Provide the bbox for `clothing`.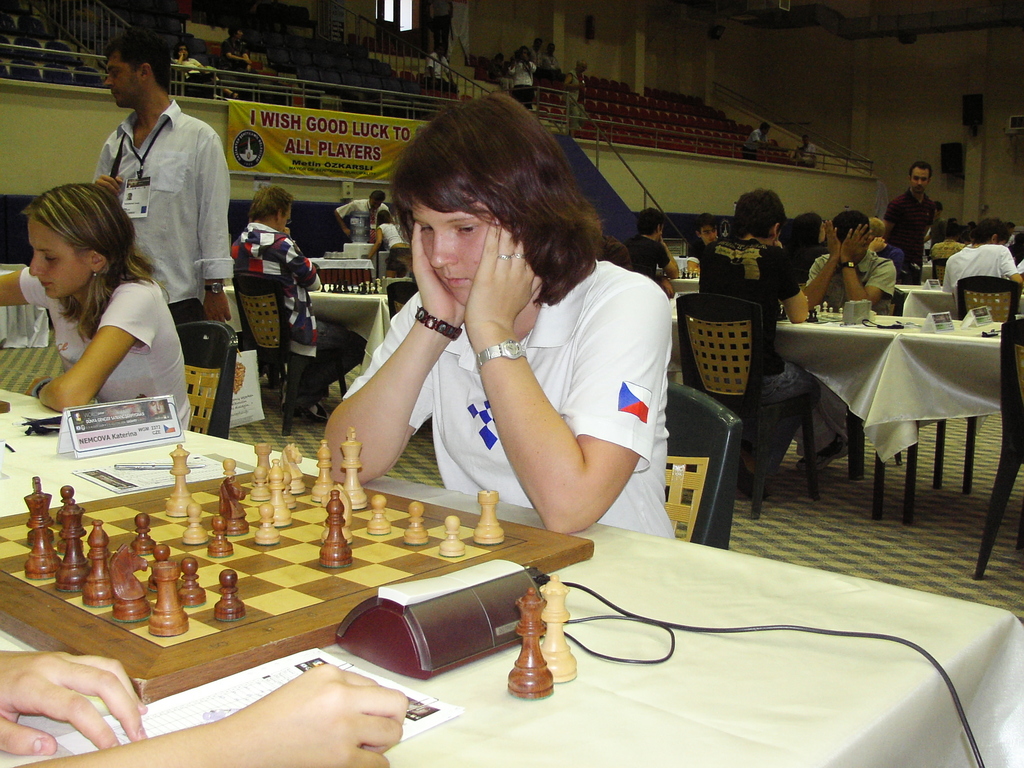
[813,244,897,442].
